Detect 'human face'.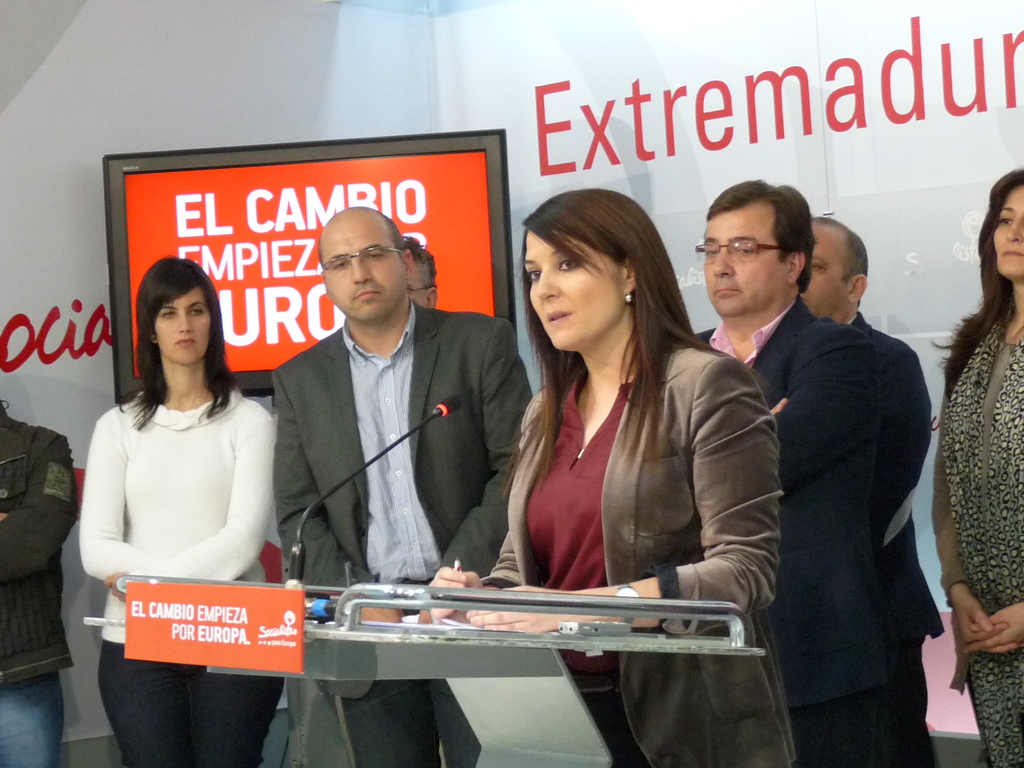
Detected at select_region(521, 234, 630, 349).
